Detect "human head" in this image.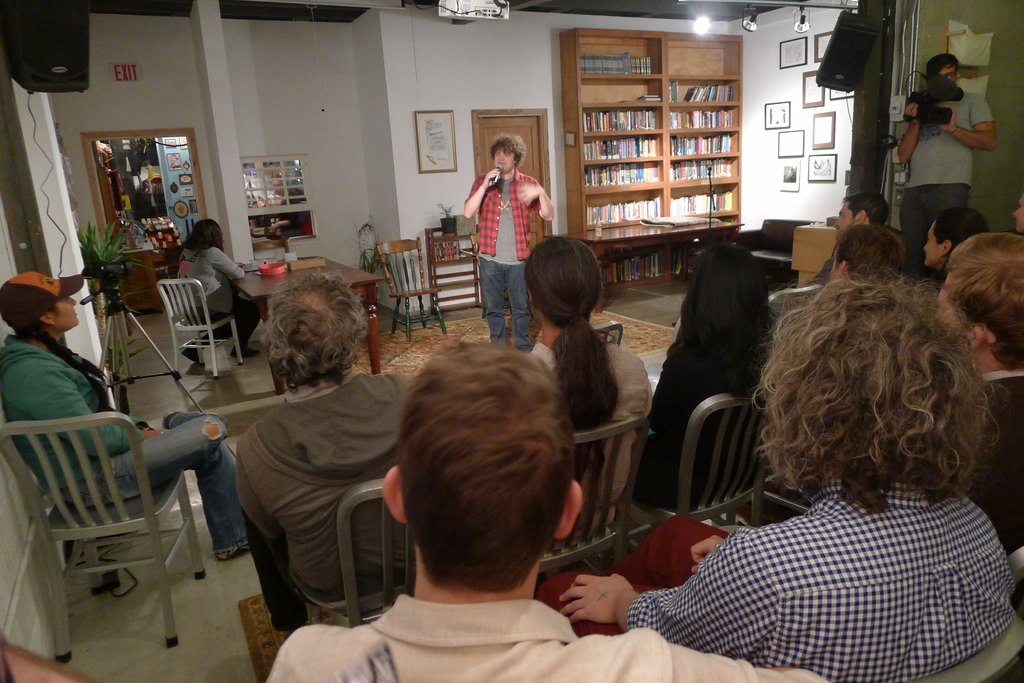
Detection: Rect(934, 234, 1023, 373).
